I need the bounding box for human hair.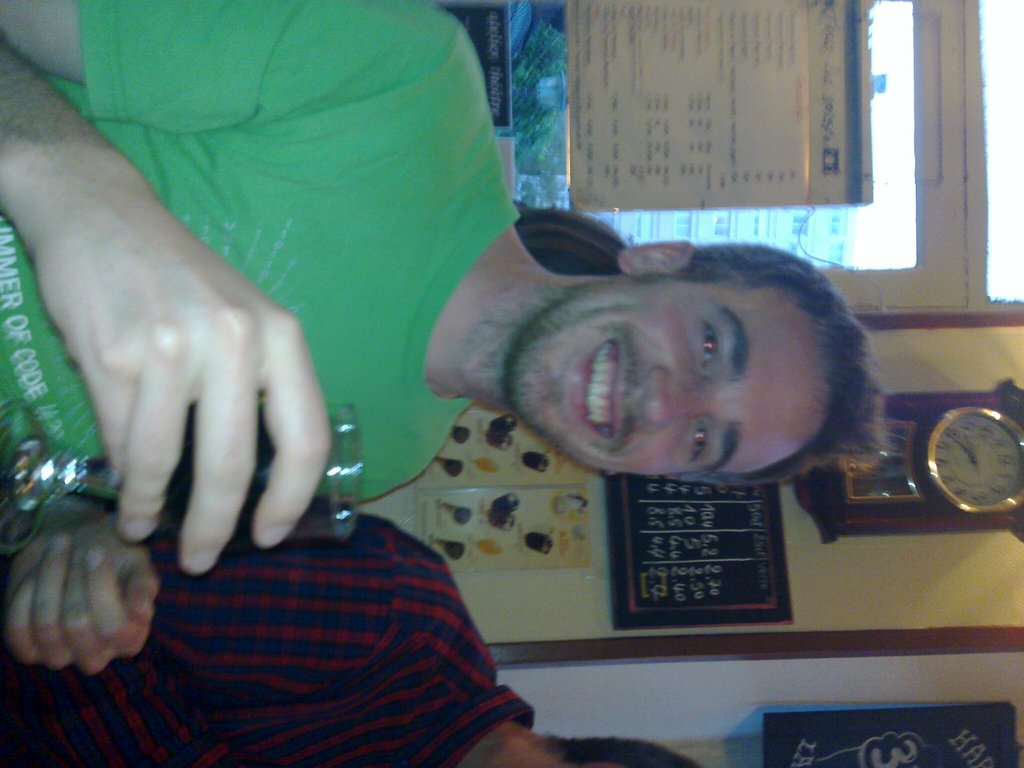
Here it is: bbox=(653, 237, 886, 504).
